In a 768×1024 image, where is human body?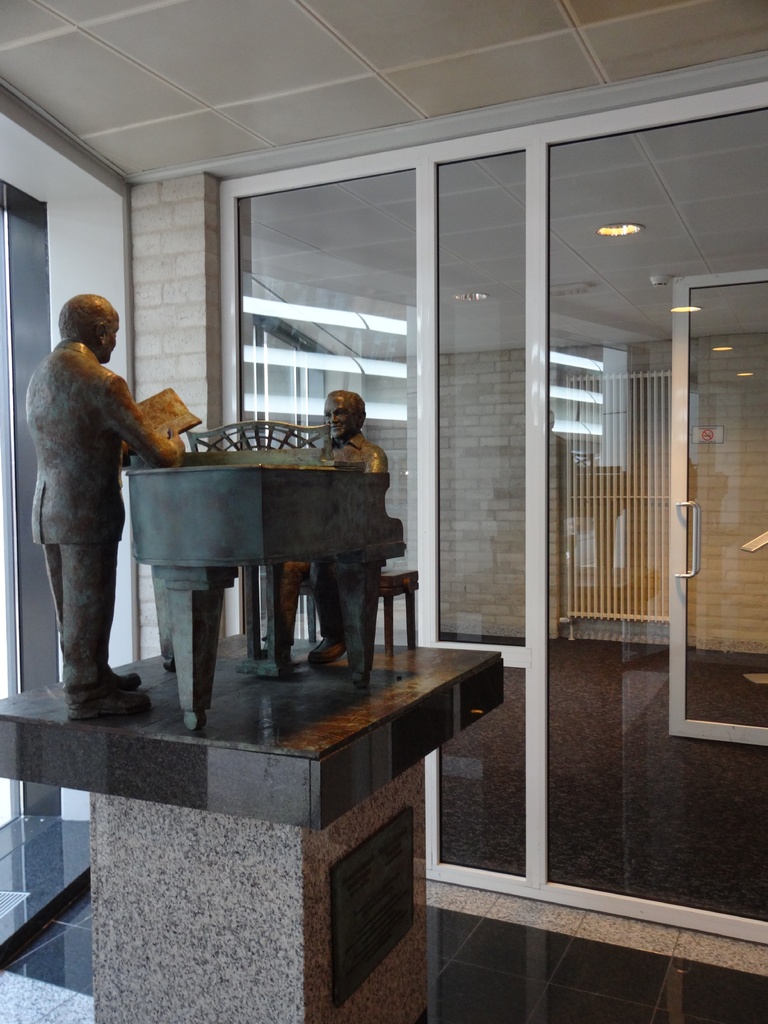
rect(20, 264, 180, 739).
